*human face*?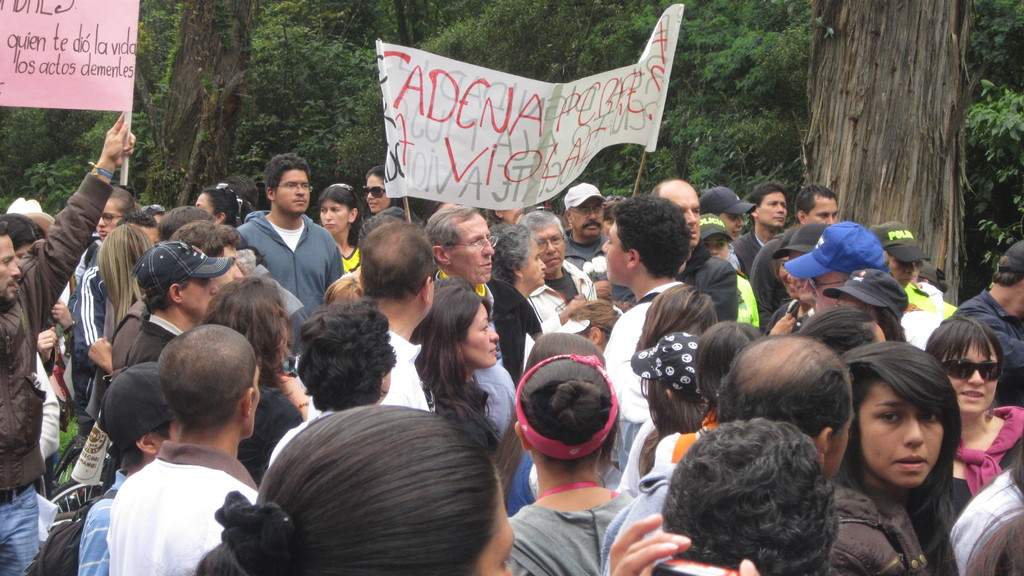
pyautogui.locateOnScreen(806, 196, 838, 227)
